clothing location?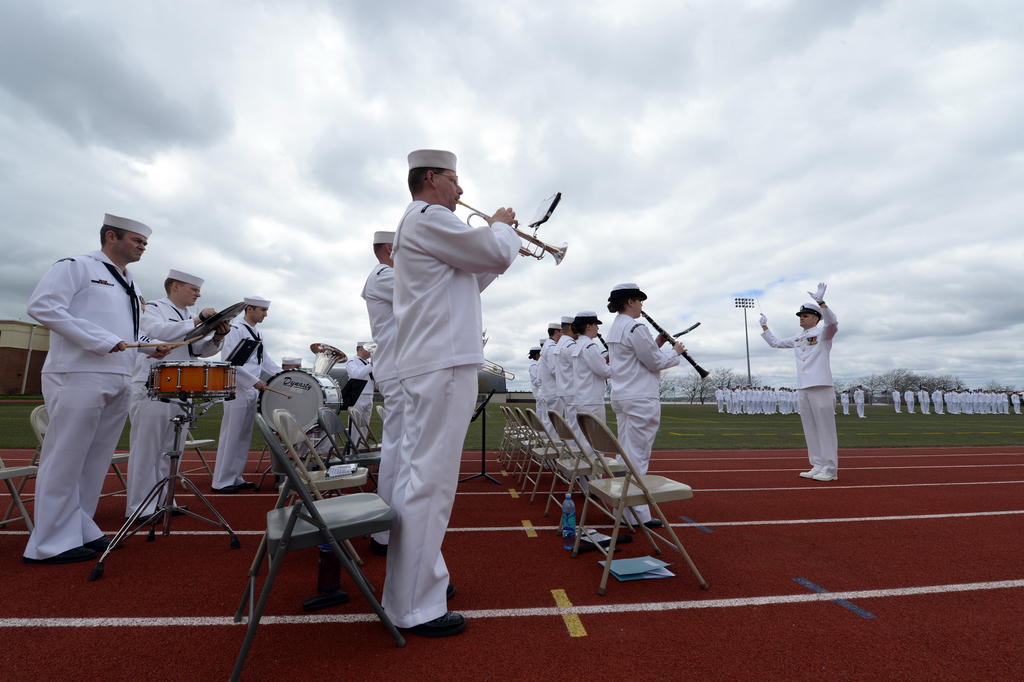
363 256 401 392
